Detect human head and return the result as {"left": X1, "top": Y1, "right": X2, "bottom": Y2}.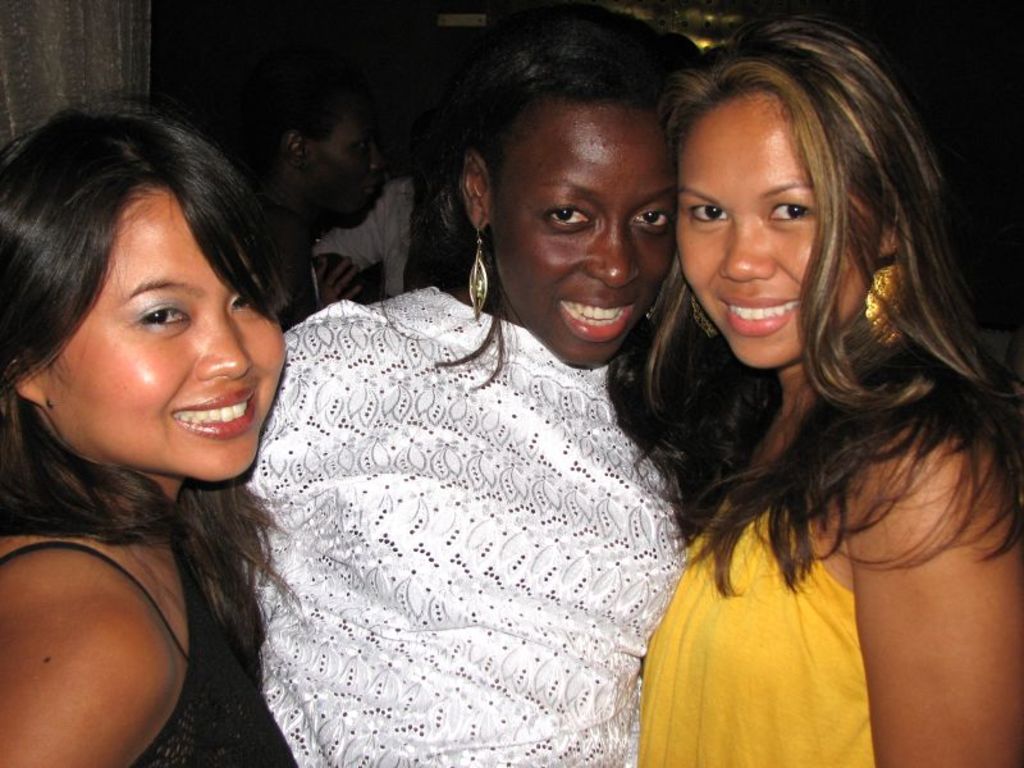
{"left": 460, "top": 12, "right": 713, "bottom": 372}.
